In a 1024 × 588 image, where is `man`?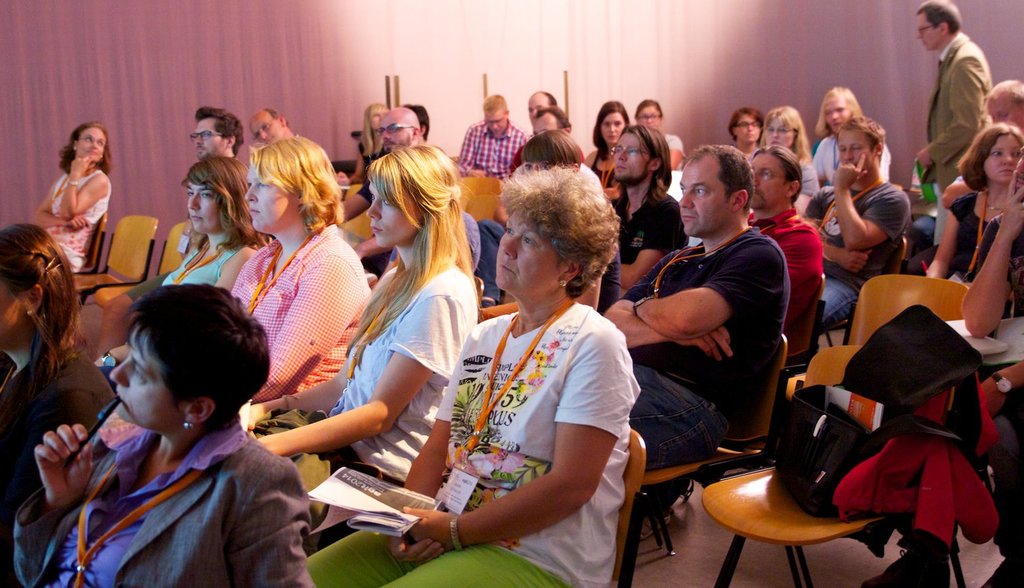
bbox=[94, 104, 248, 361].
